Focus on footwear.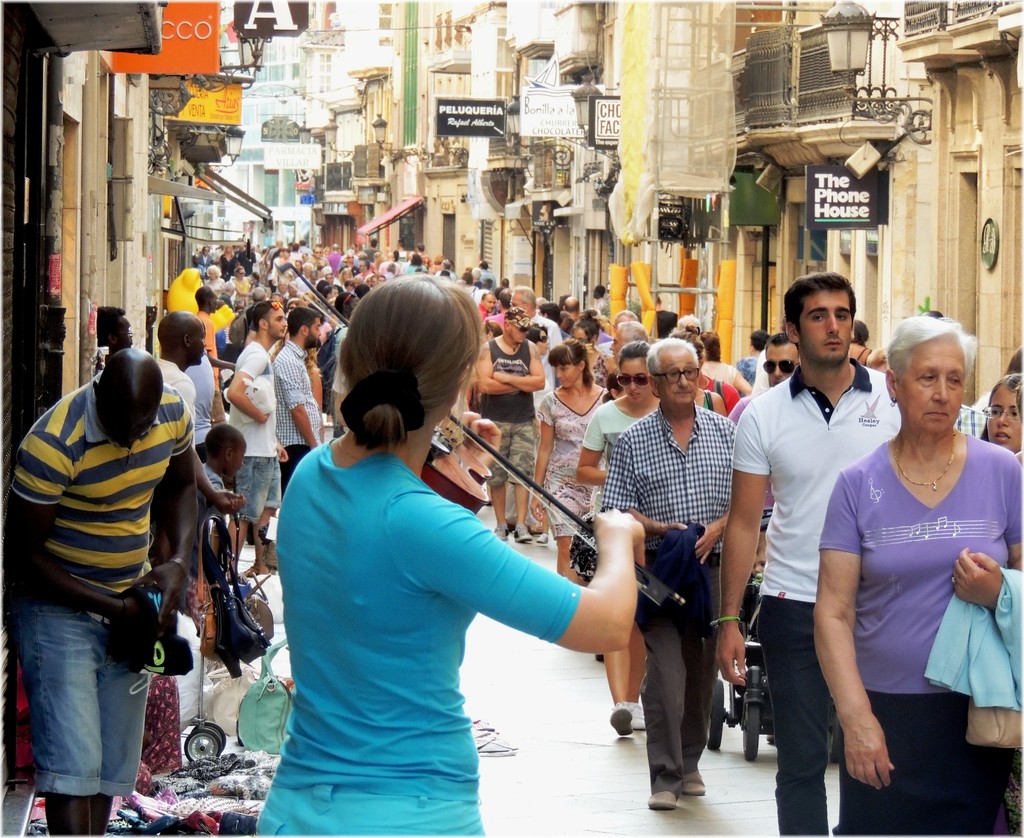
Focused at [x1=611, y1=702, x2=634, y2=739].
